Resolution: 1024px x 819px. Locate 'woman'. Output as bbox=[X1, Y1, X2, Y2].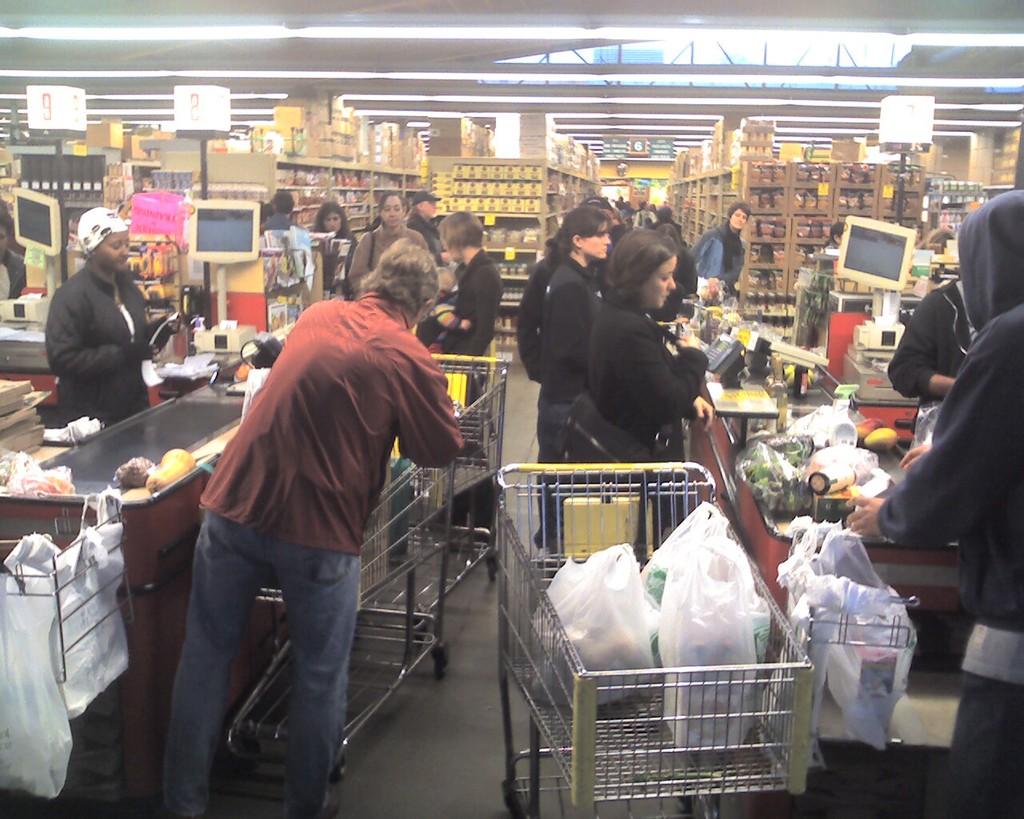
bbox=[429, 209, 503, 529].
